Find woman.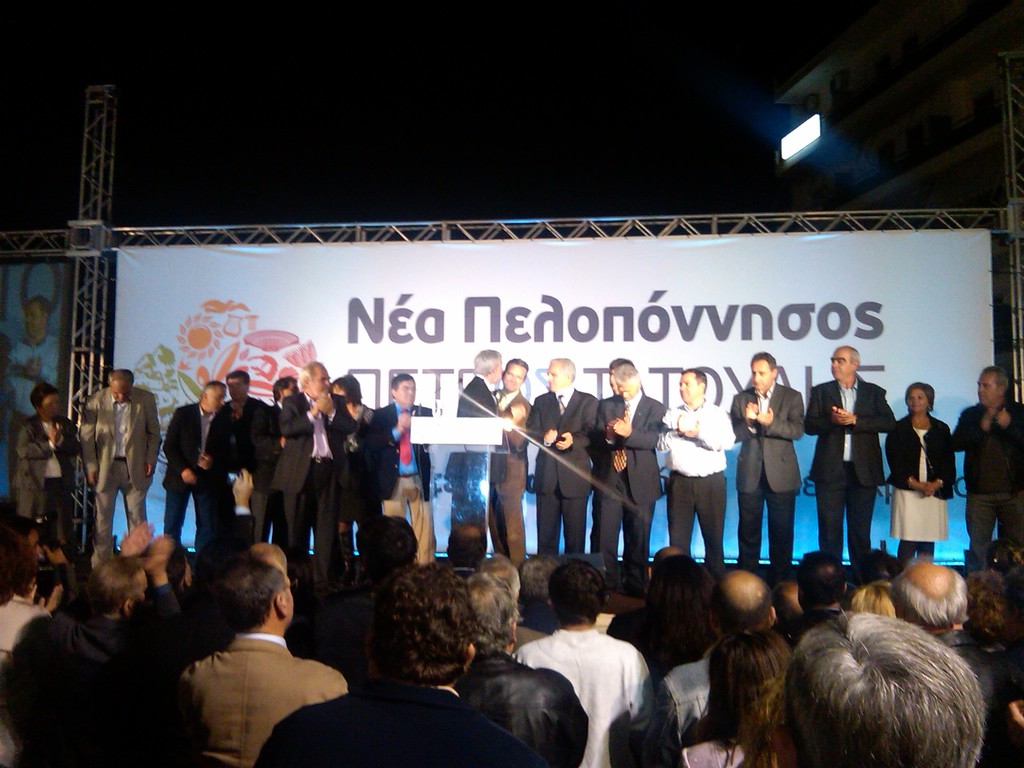
(left=884, top=380, right=956, bottom=574).
